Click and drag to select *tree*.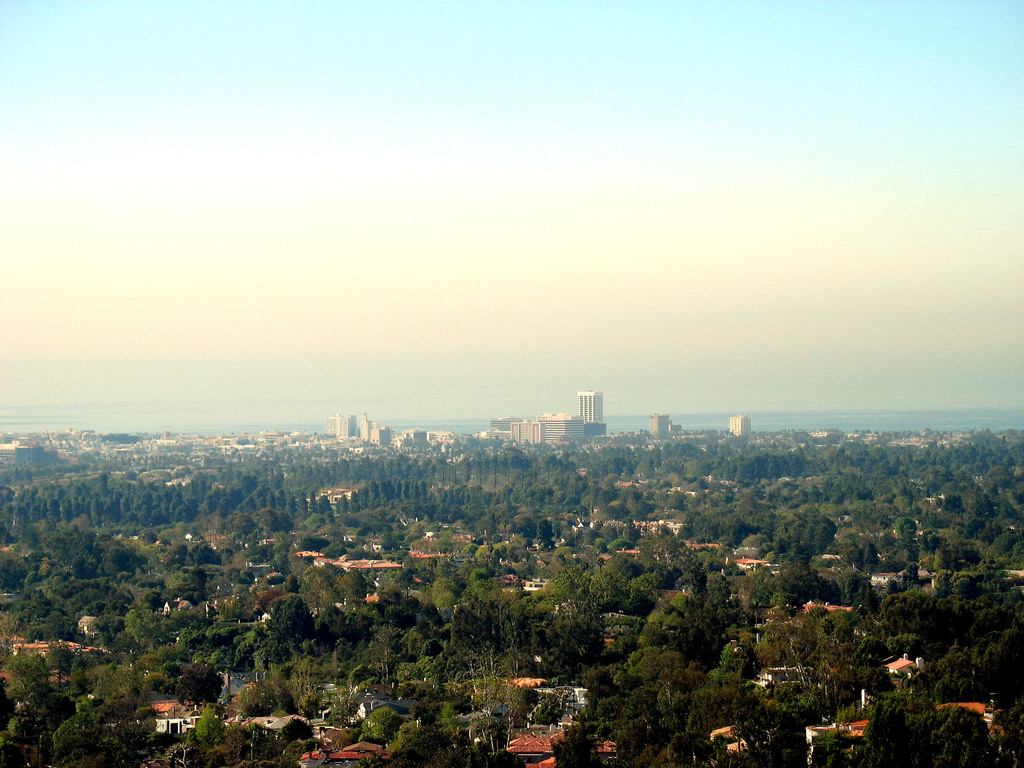
Selection: [851,688,1001,767].
